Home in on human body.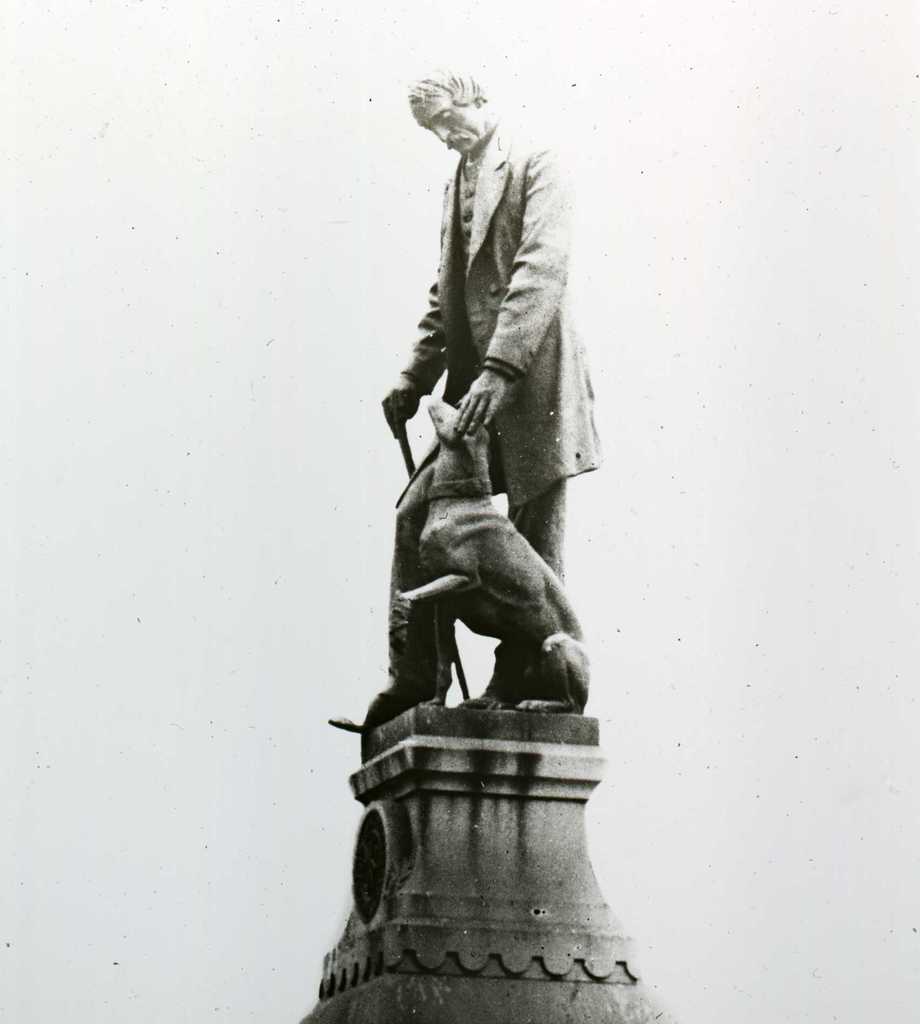
Homed in at l=380, t=79, r=604, b=701.
